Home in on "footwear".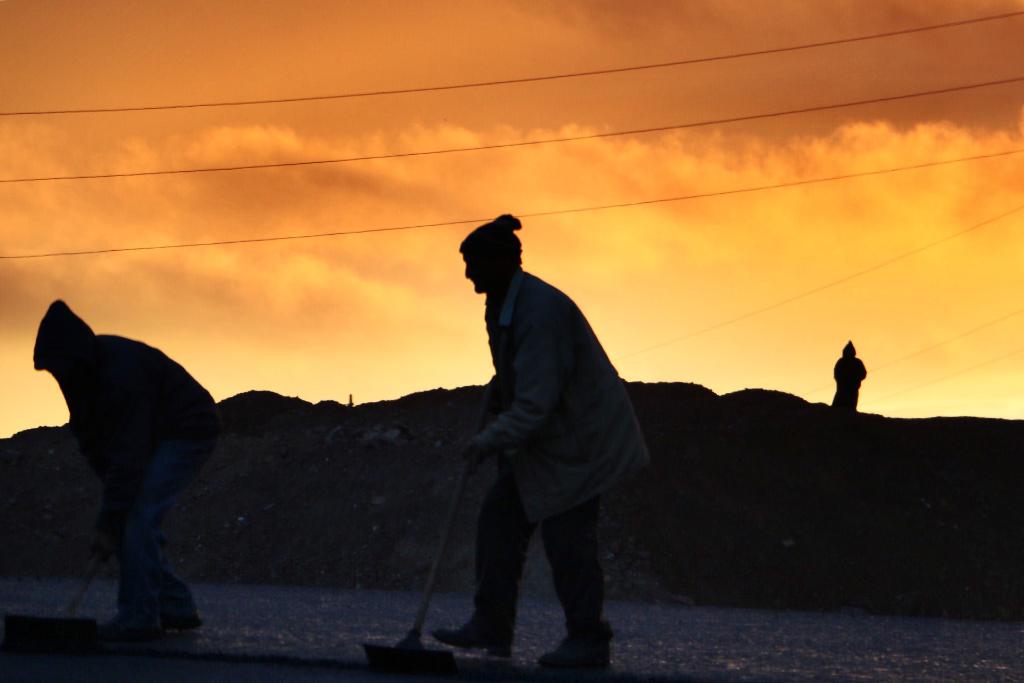
Homed in at region(163, 597, 205, 634).
